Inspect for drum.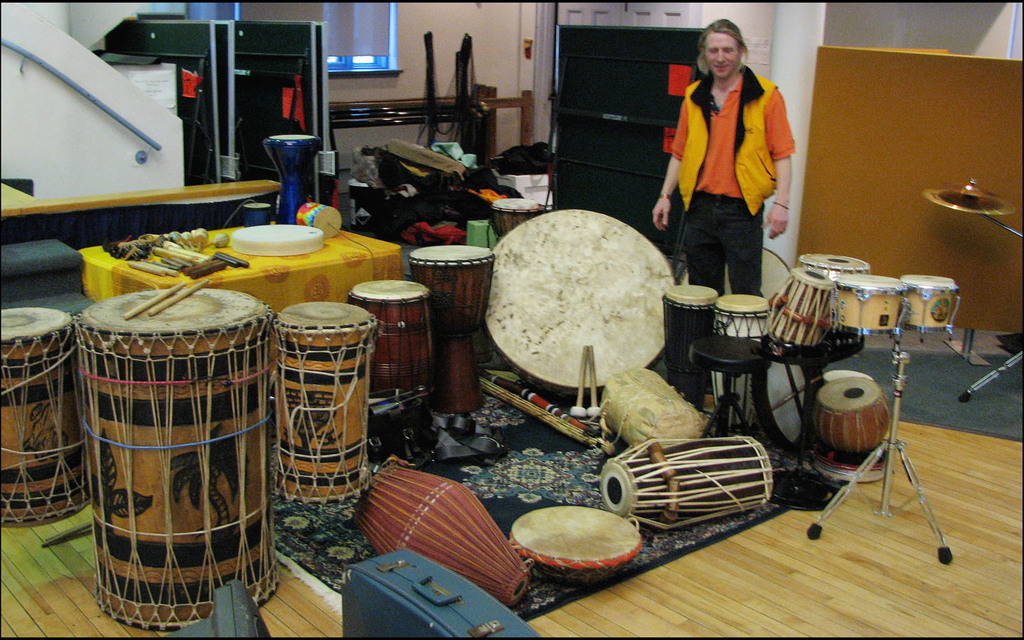
Inspection: BBox(0, 304, 85, 532).
